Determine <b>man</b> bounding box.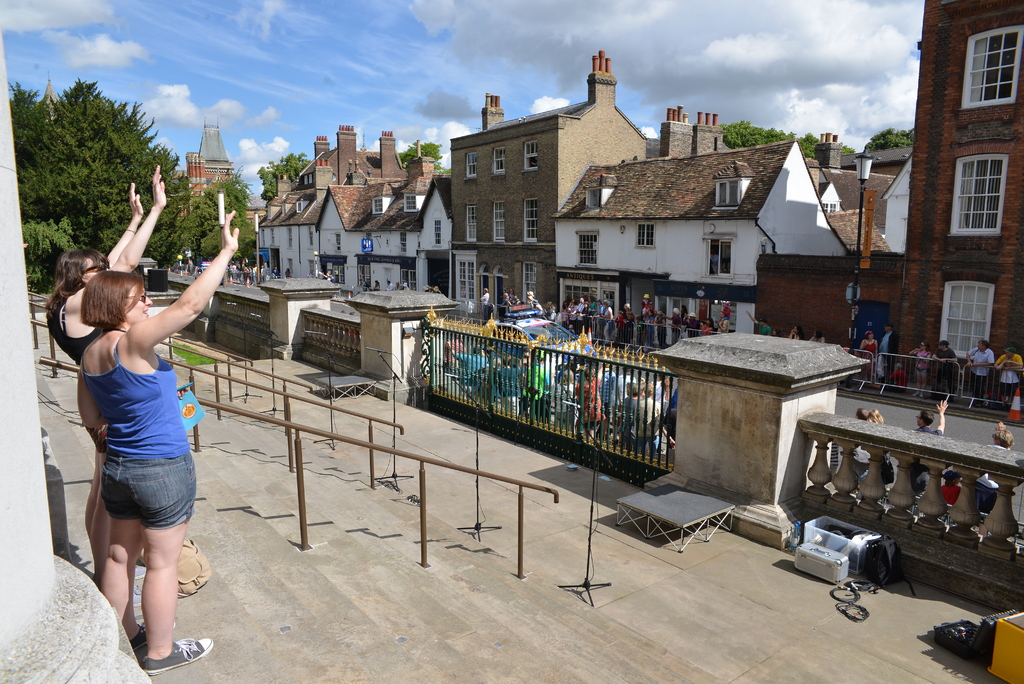
Determined: {"left": 990, "top": 336, "right": 1023, "bottom": 403}.
